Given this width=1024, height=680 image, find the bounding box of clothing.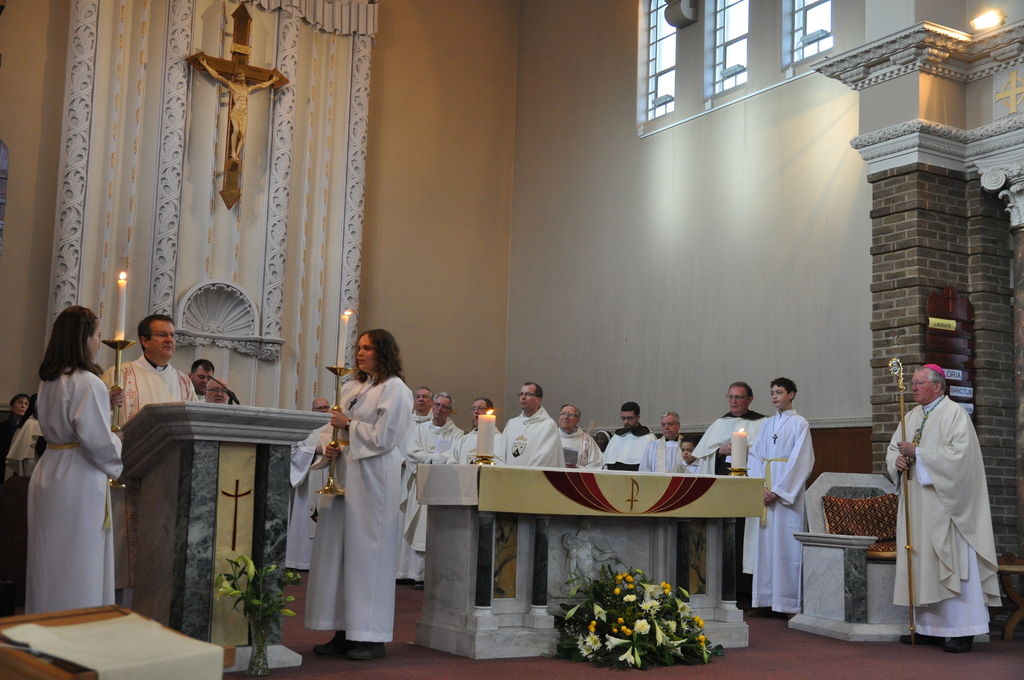
BBox(675, 455, 708, 476).
